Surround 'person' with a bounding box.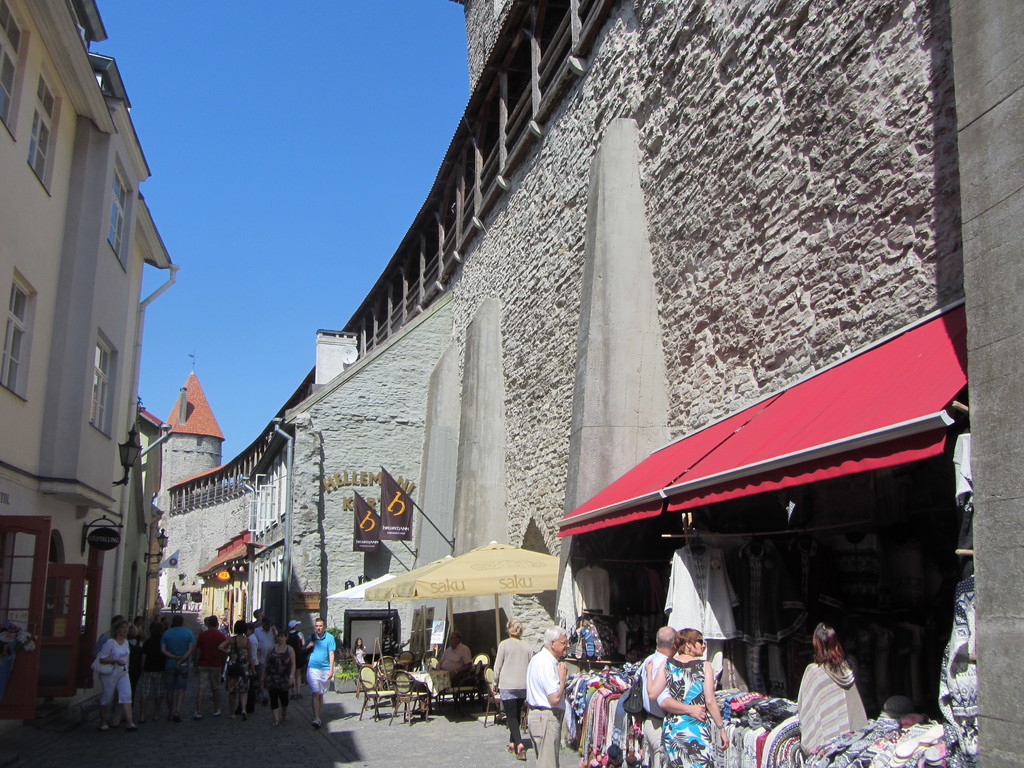
locate(175, 590, 191, 614).
